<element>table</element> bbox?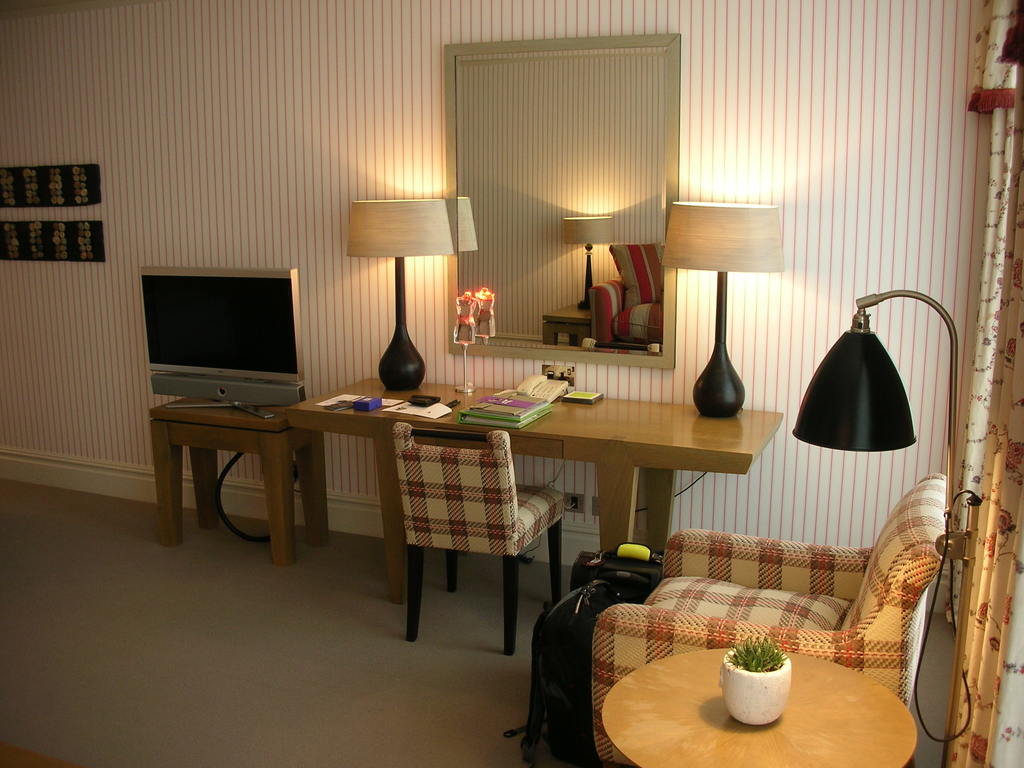
(x1=602, y1=648, x2=916, y2=767)
